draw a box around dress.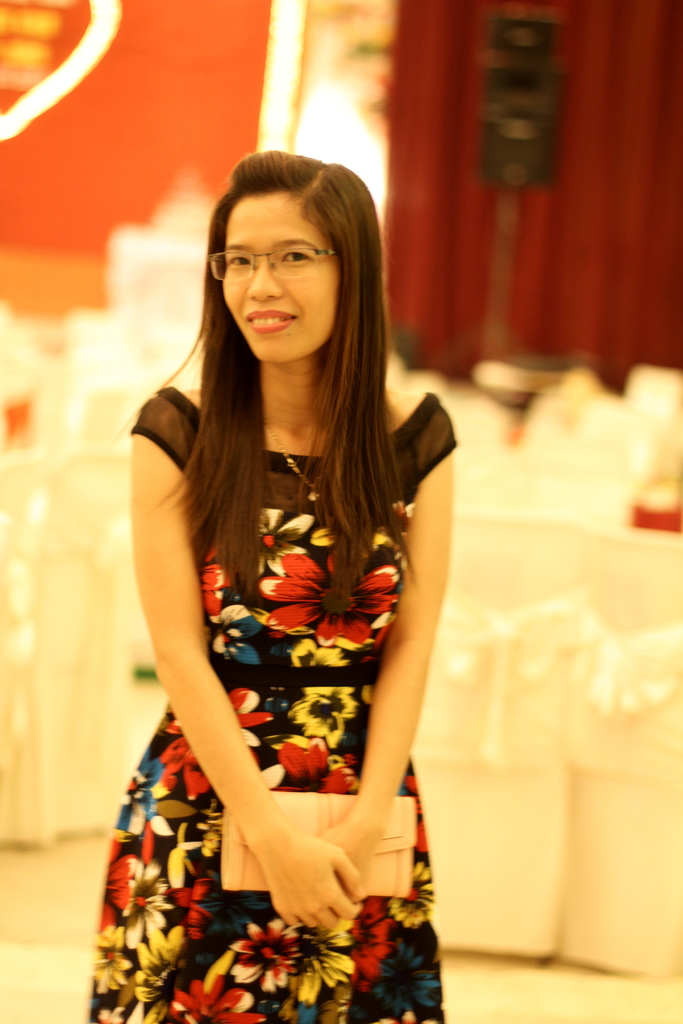
(86,385,446,1023).
